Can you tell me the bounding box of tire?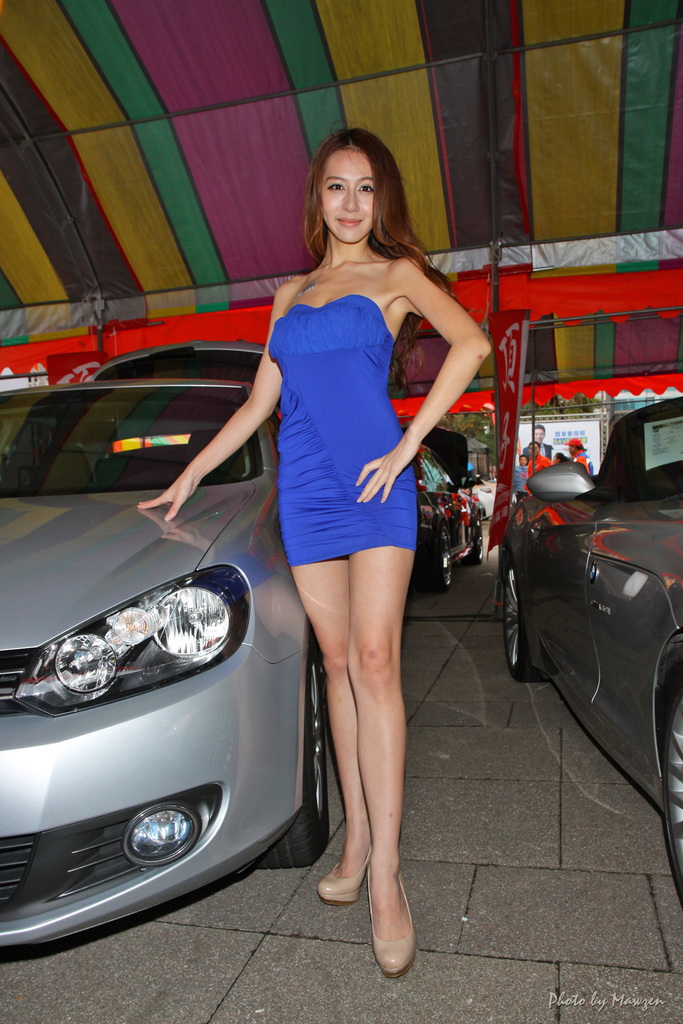
rect(503, 555, 543, 680).
